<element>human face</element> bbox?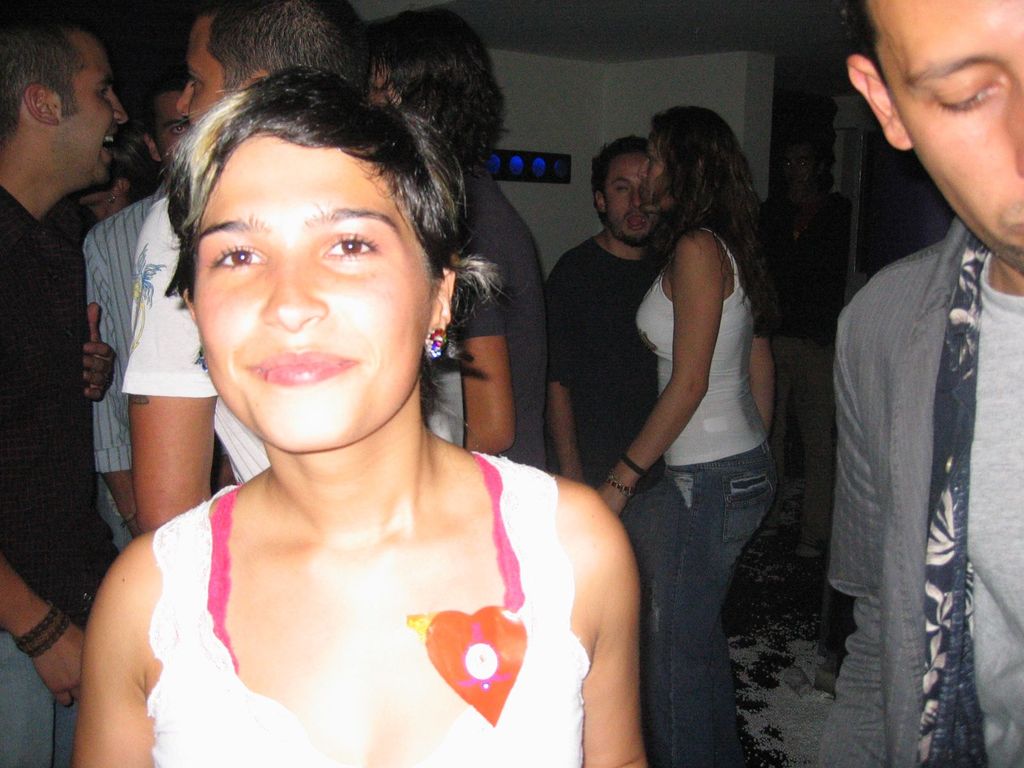
bbox=(876, 0, 1023, 278)
